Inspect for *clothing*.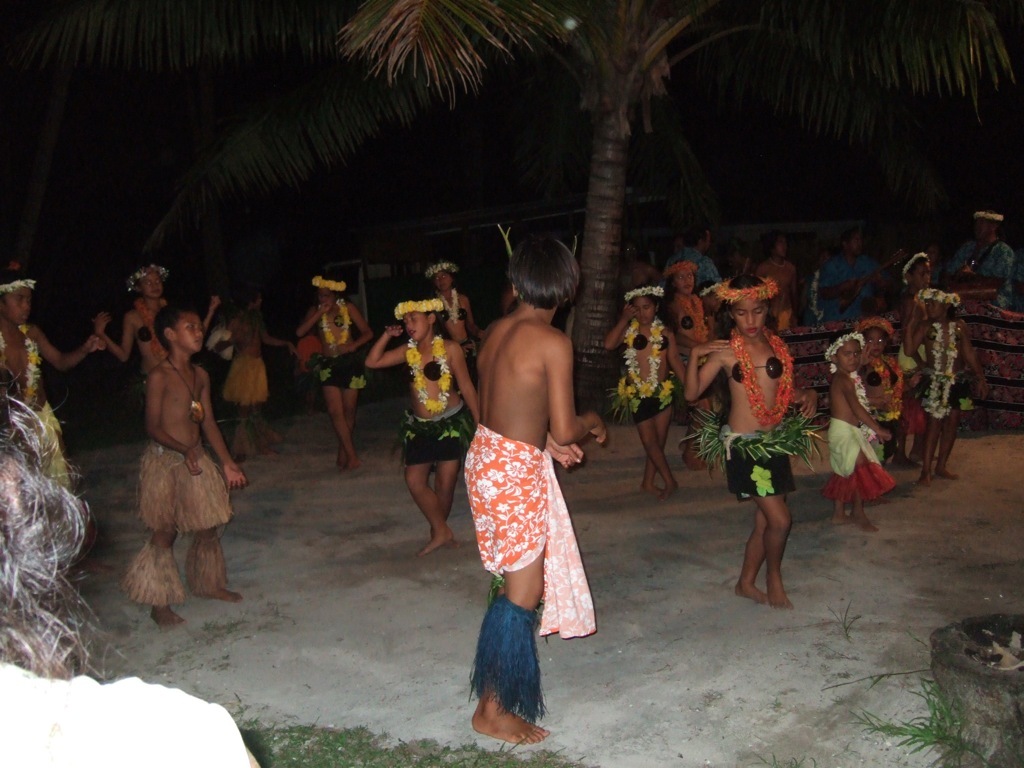
Inspection: [224, 356, 270, 406].
